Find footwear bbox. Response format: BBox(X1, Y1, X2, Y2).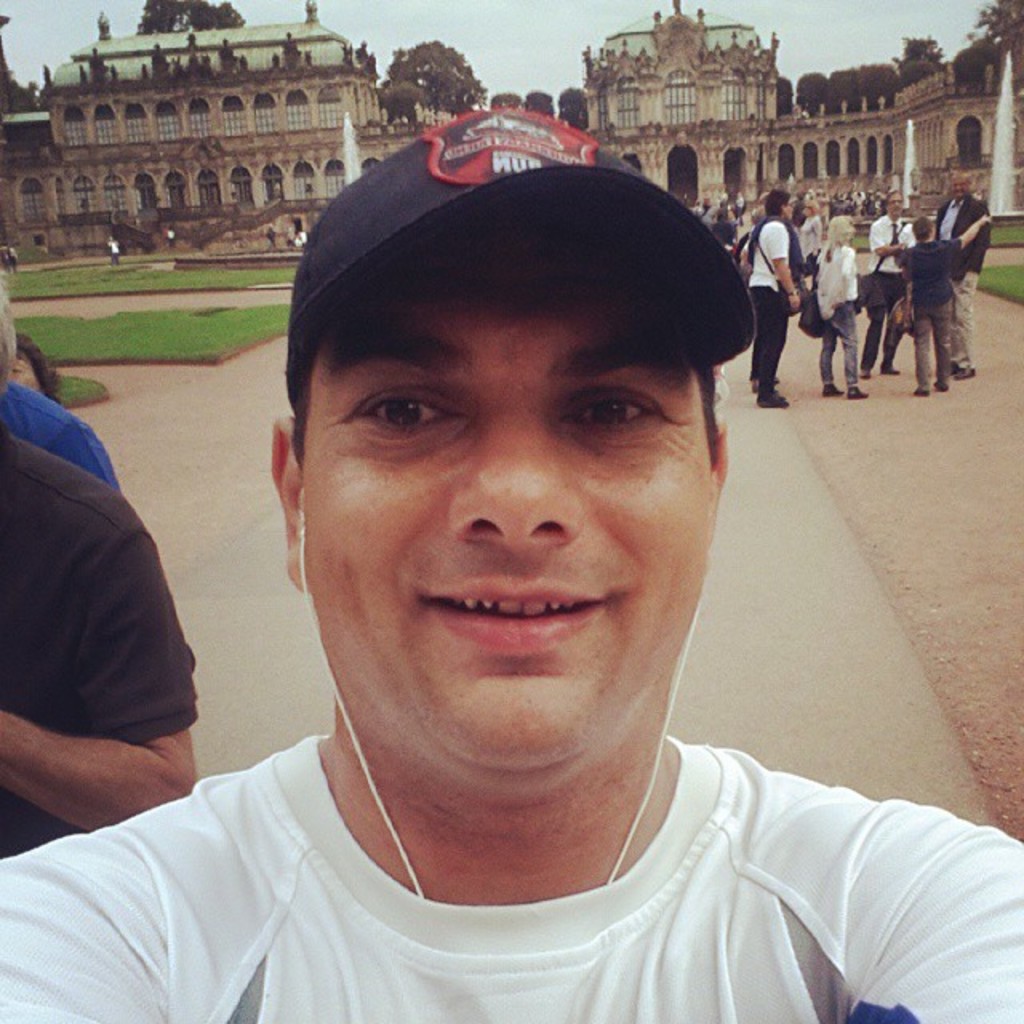
BBox(754, 382, 790, 410).
